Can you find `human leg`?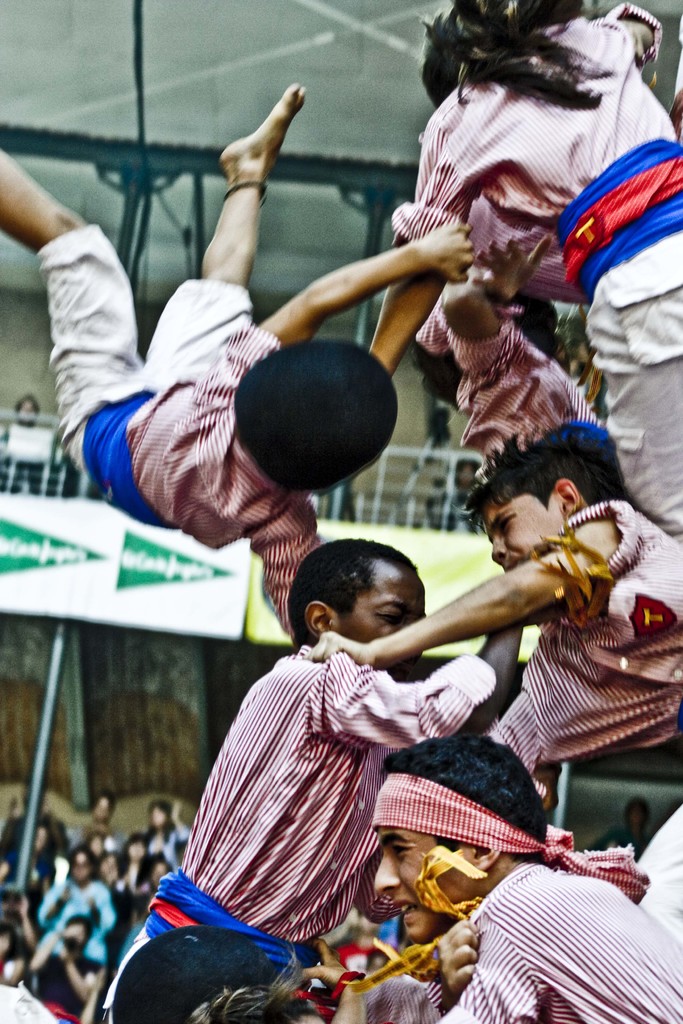
Yes, bounding box: bbox=(584, 237, 682, 543).
